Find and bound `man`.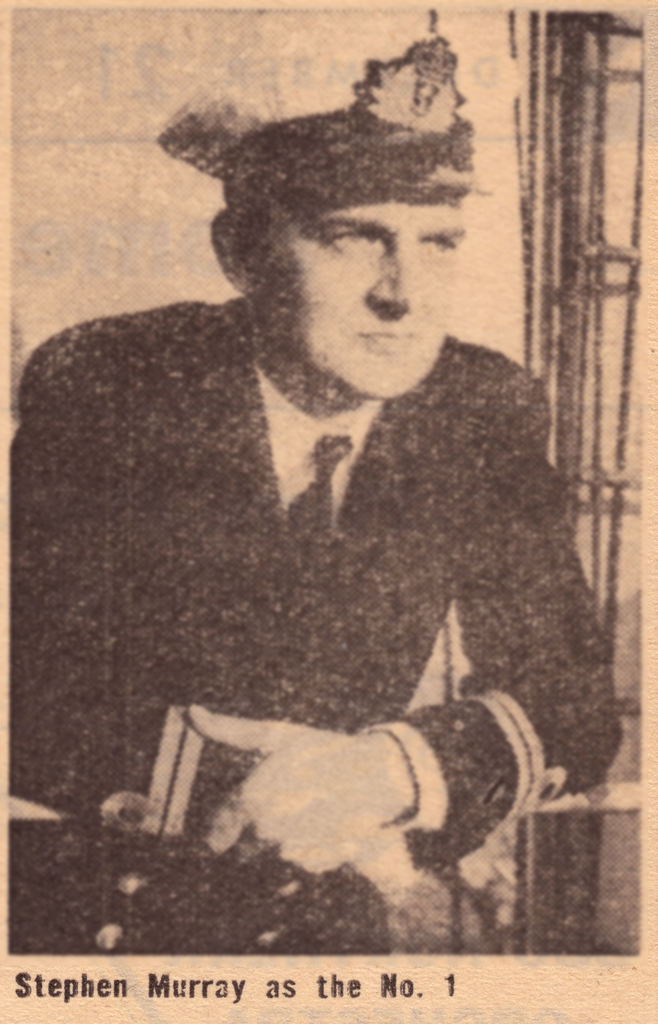
Bound: box(4, 14, 625, 959).
